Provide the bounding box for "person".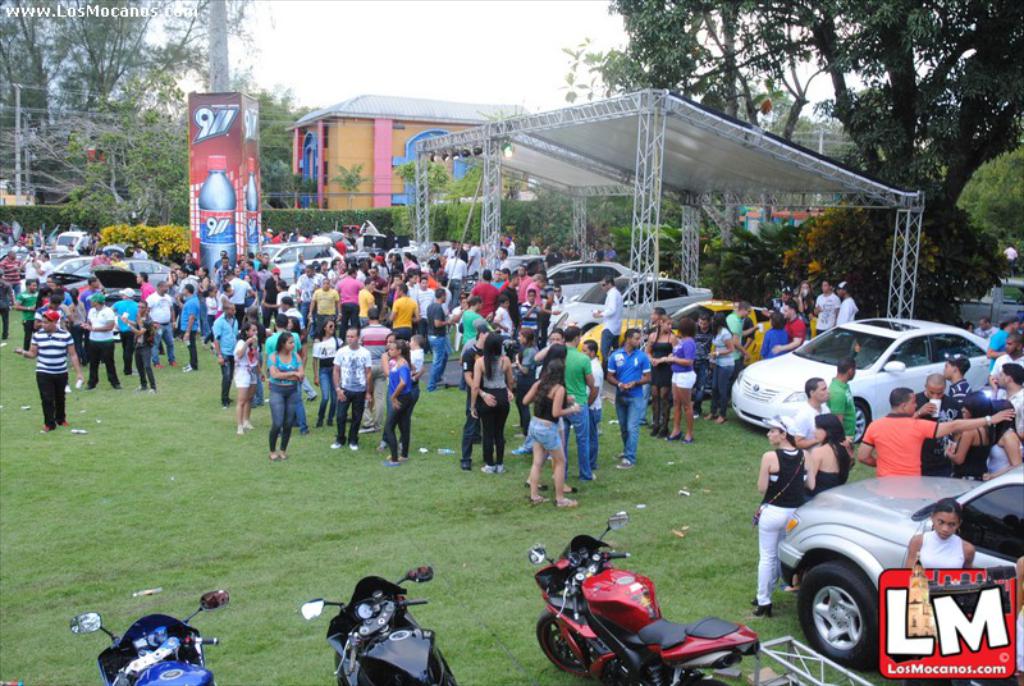
{"x1": 155, "y1": 278, "x2": 173, "y2": 367}.
